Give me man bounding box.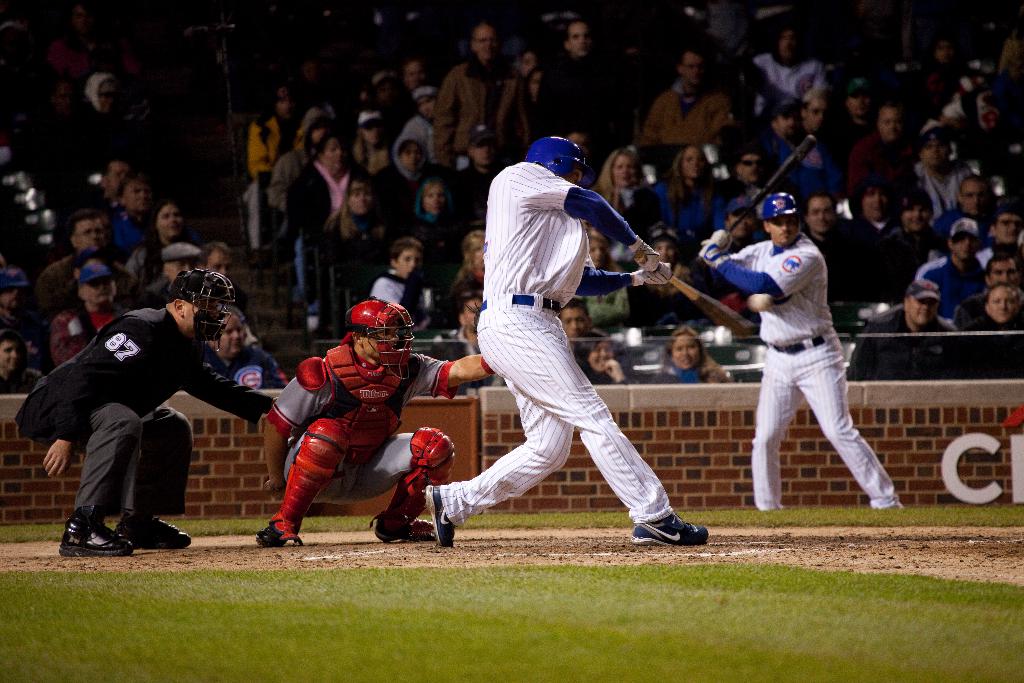
Rect(450, 120, 513, 229).
